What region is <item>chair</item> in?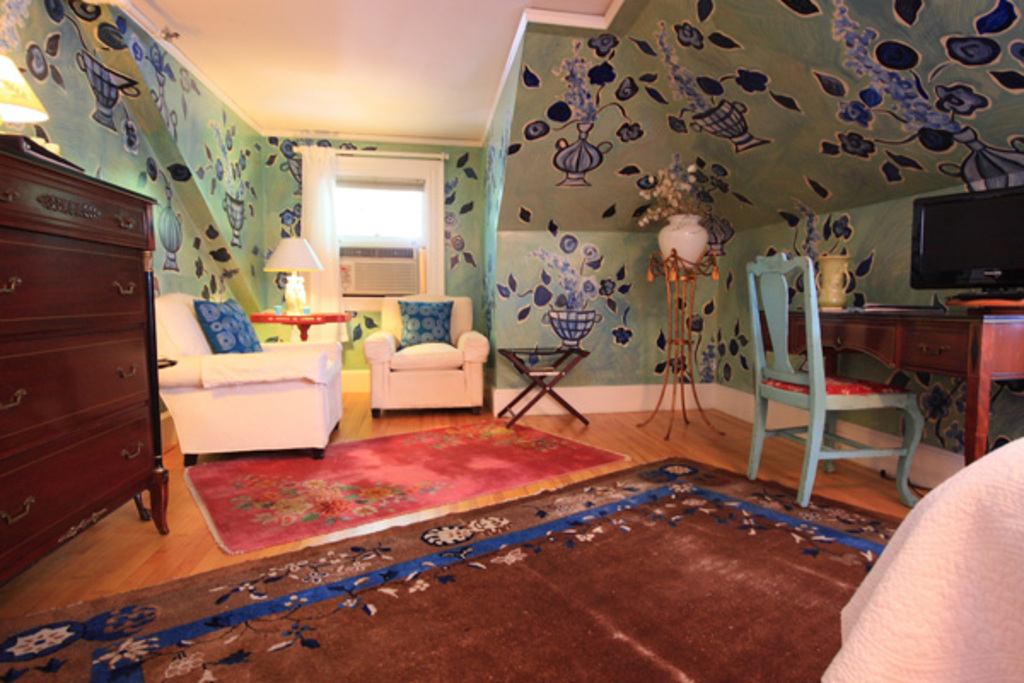
box=[749, 260, 944, 517].
